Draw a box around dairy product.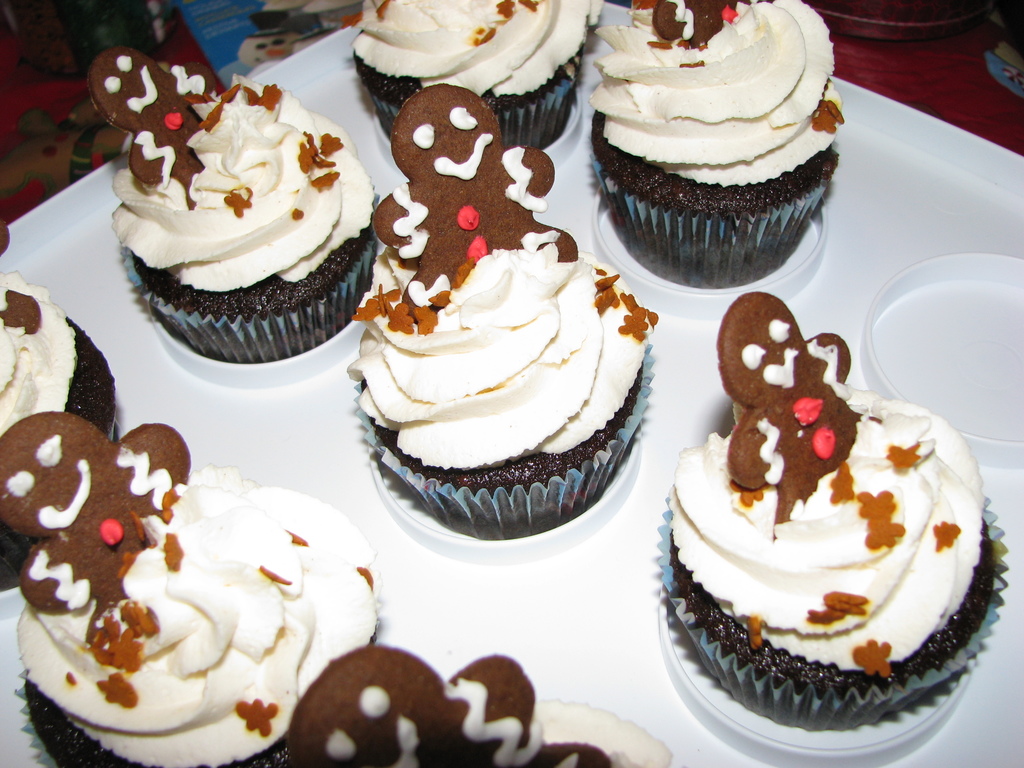
[left=696, top=289, right=1018, bottom=748].
